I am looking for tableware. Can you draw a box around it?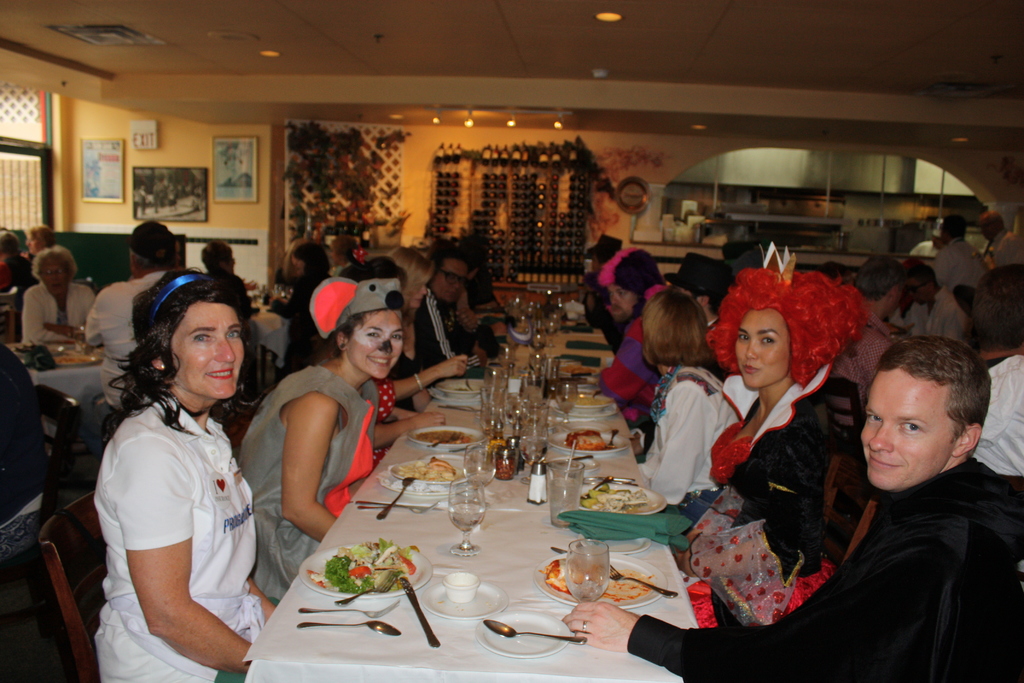
Sure, the bounding box is region(473, 609, 572, 658).
